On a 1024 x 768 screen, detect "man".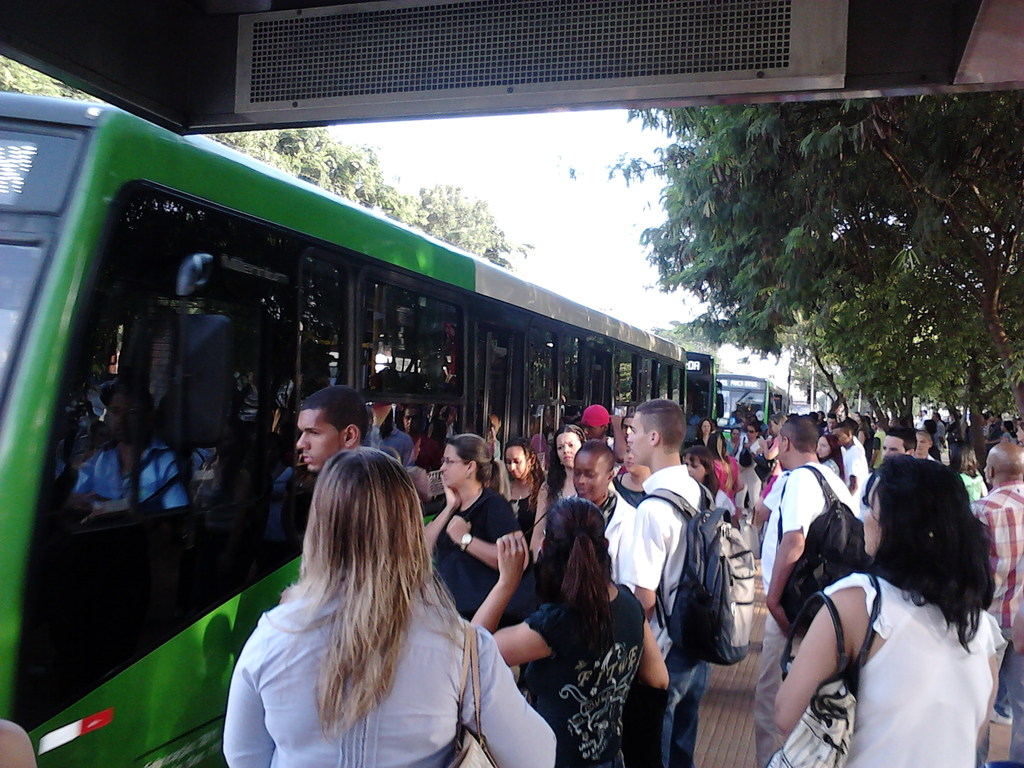
[left=372, top=408, right=410, bottom=466].
